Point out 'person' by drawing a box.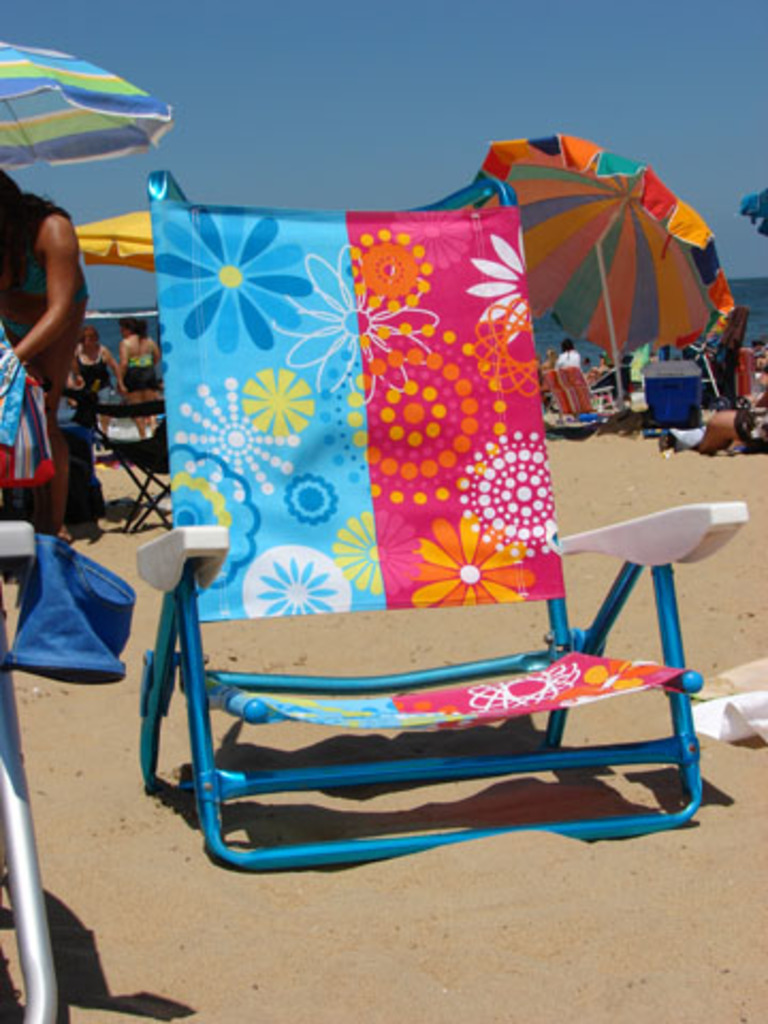
locate(591, 358, 634, 412).
